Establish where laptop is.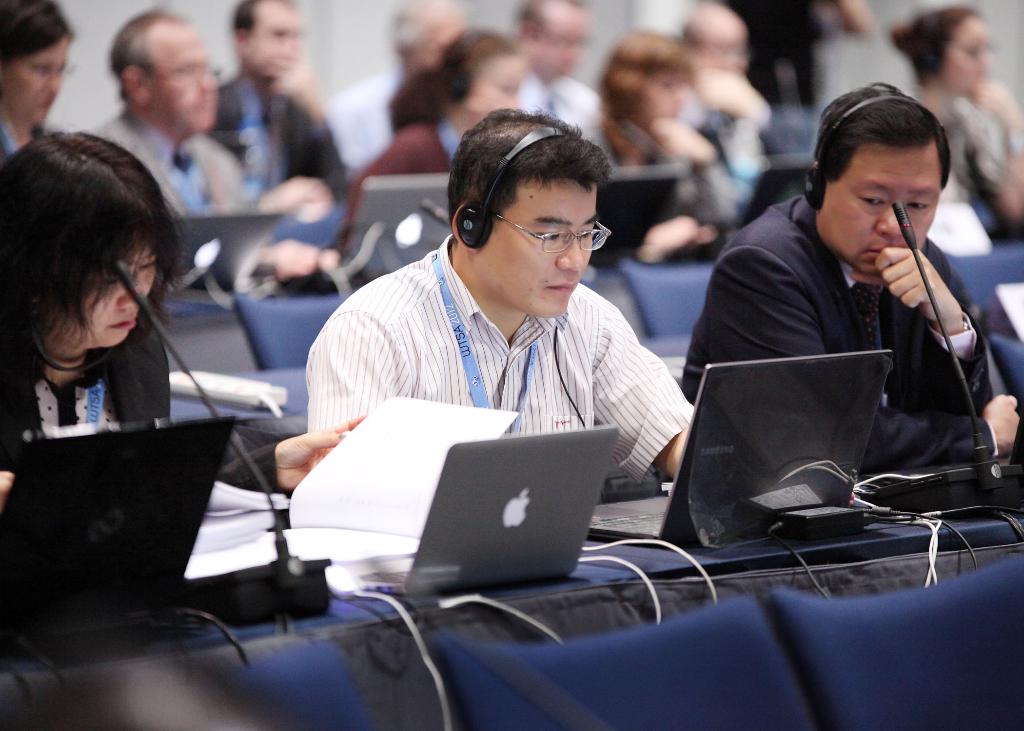
Established at box=[588, 348, 892, 546].
